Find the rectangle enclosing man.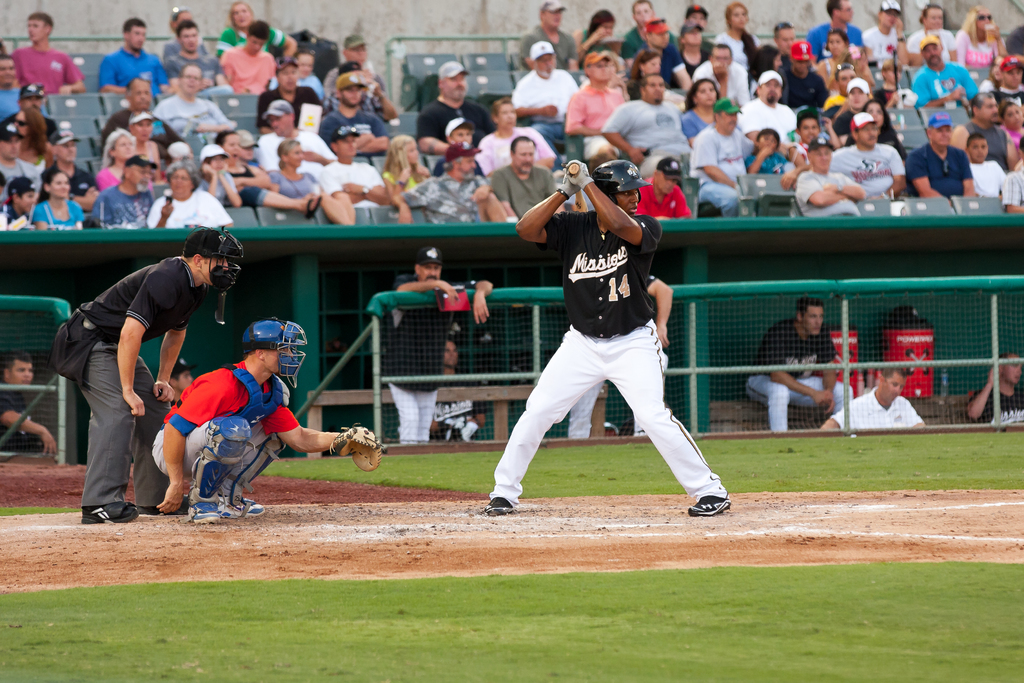
locate(481, 158, 728, 520).
